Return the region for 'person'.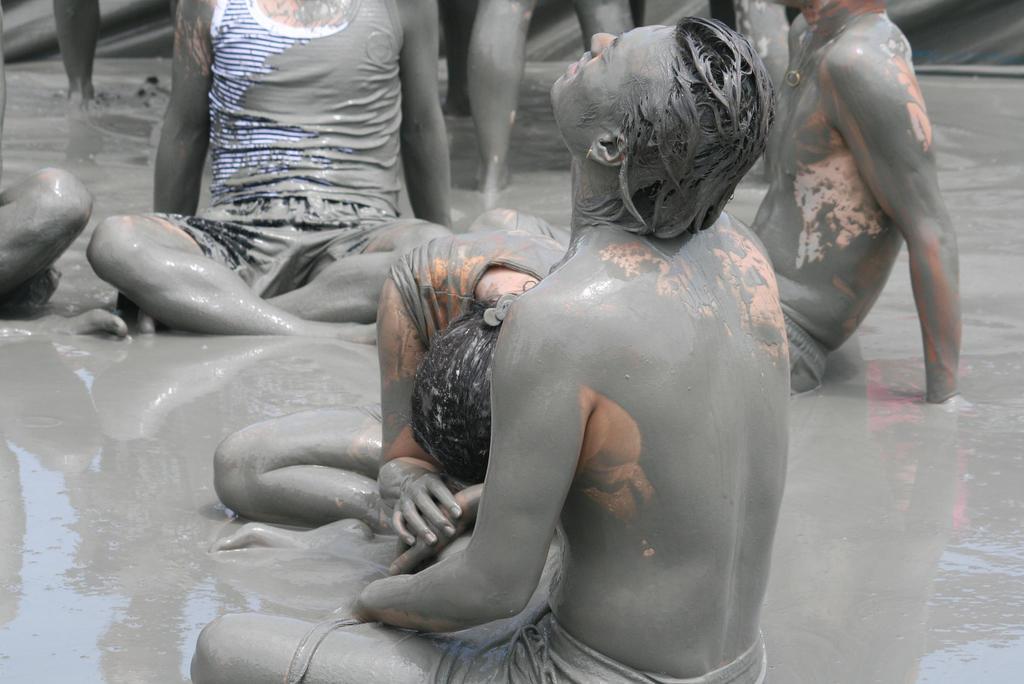
{"left": 205, "top": 204, "right": 575, "bottom": 571}.
